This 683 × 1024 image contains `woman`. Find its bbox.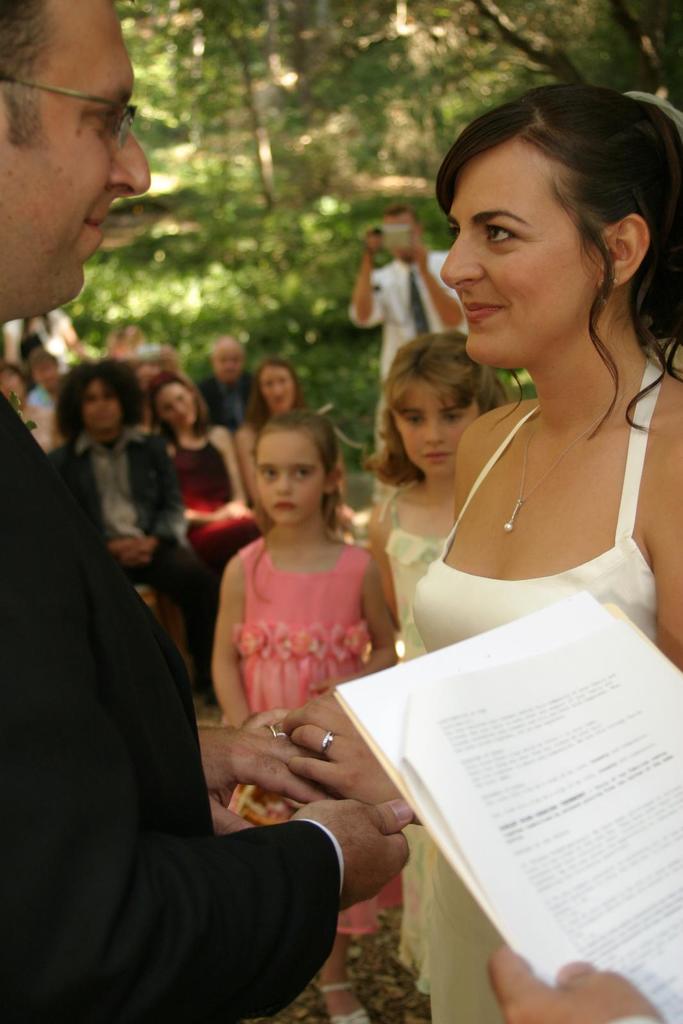
229:361:353:543.
